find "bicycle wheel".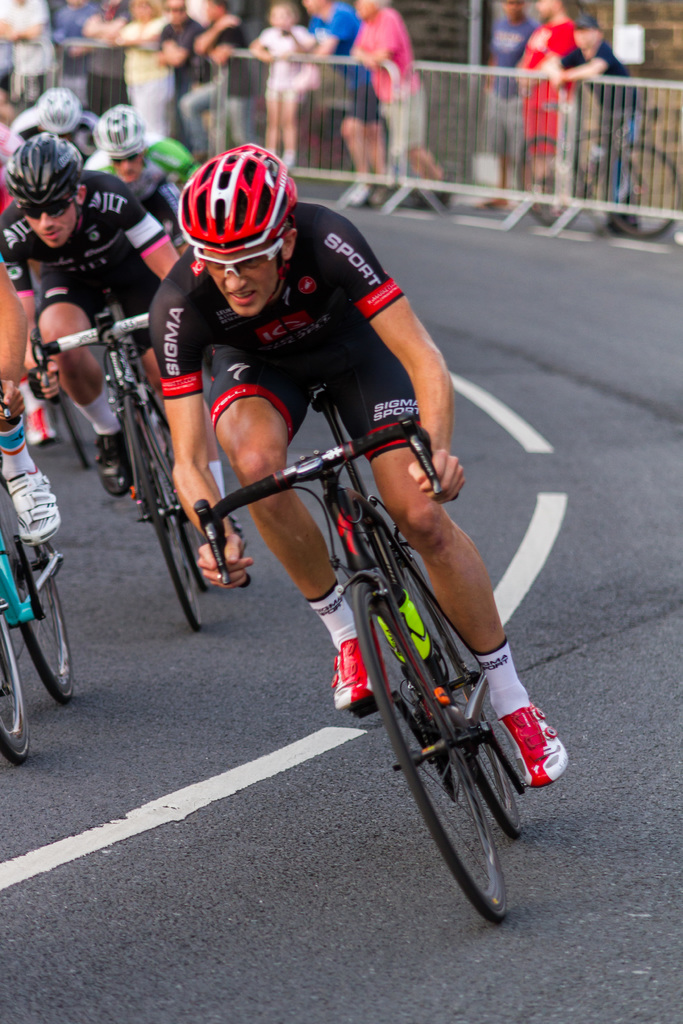
[x1=519, y1=131, x2=602, y2=236].
